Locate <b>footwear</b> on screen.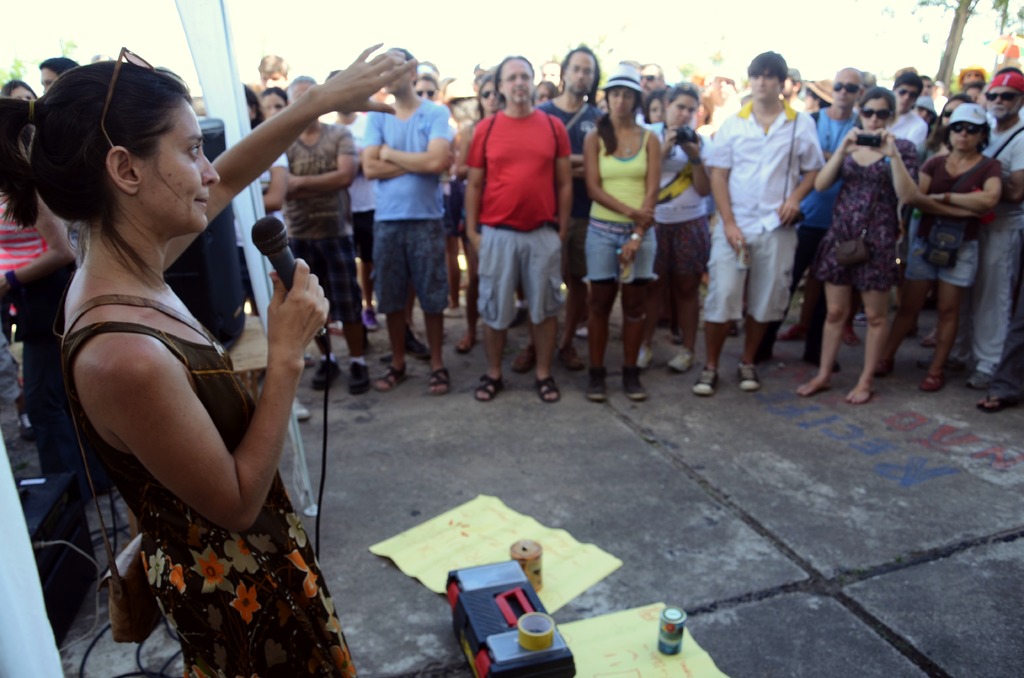
On screen at 671/346/682/369.
